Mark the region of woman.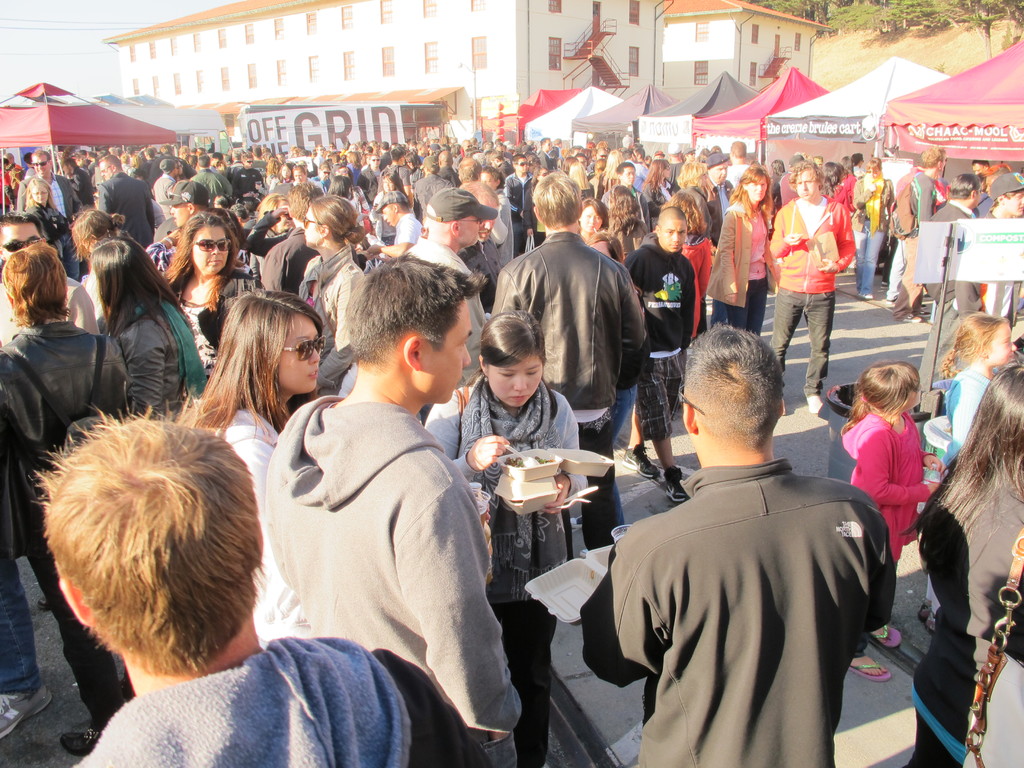
Region: 166, 210, 253, 366.
